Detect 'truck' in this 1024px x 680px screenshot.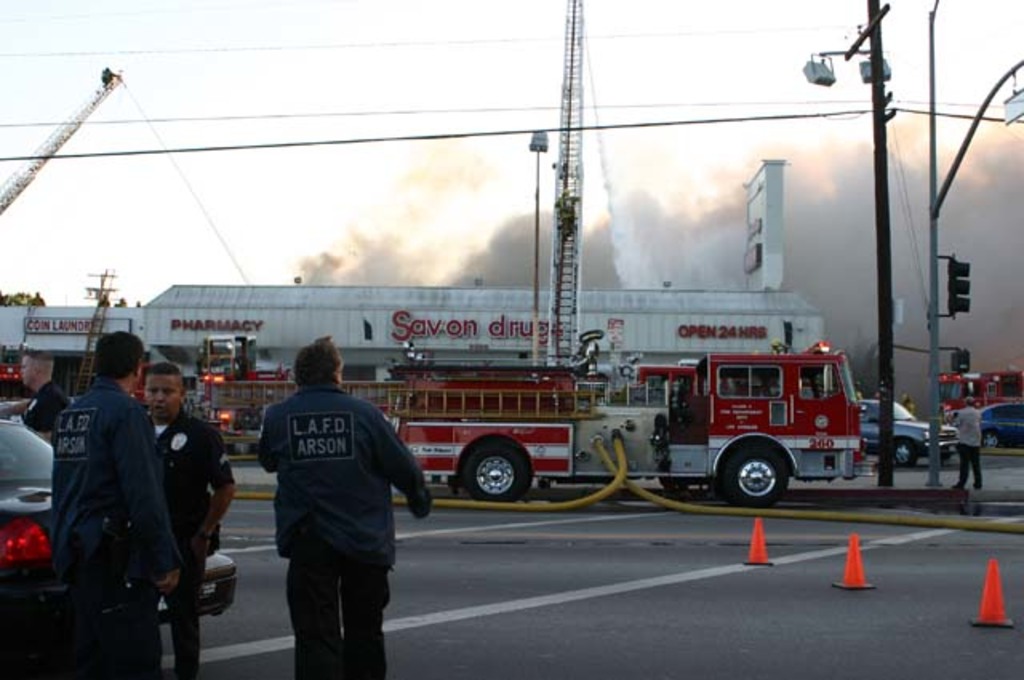
Detection: 30:338:299:466.
